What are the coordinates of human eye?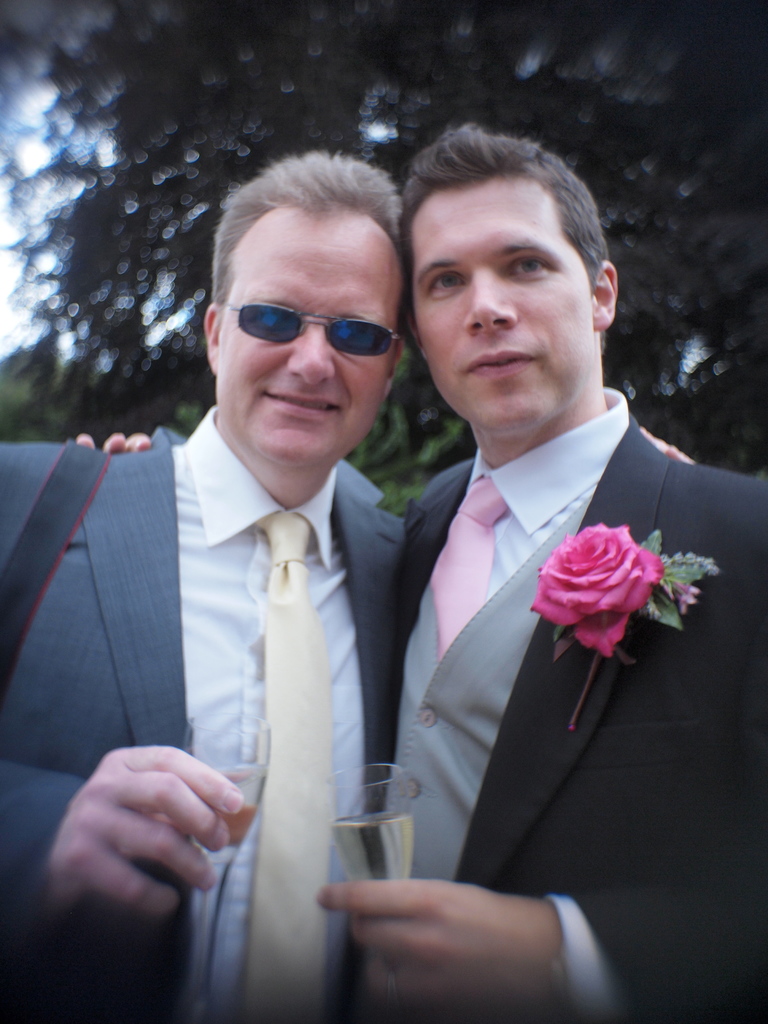
{"x1": 424, "y1": 273, "x2": 469, "y2": 294}.
